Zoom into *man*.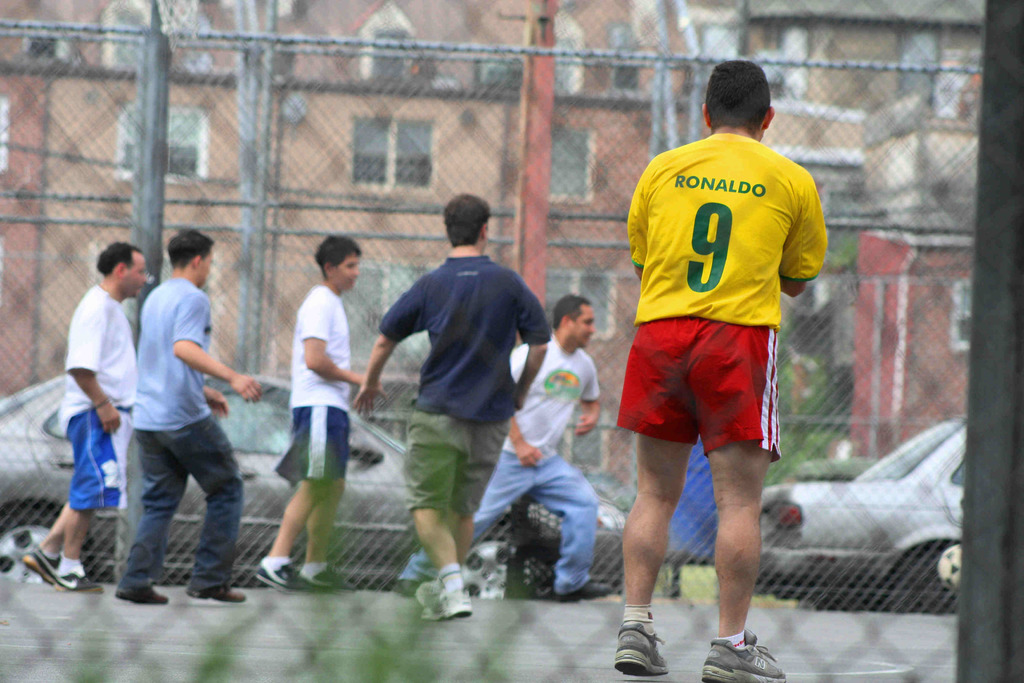
Zoom target: detection(612, 56, 831, 682).
